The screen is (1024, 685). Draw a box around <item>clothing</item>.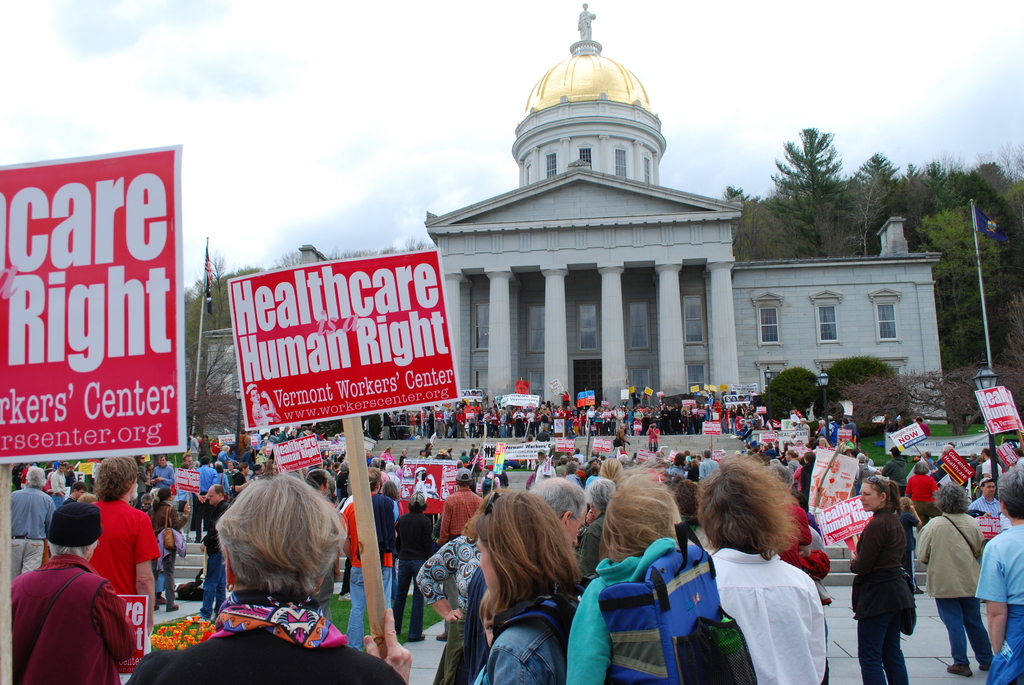
(x1=66, y1=490, x2=72, y2=503).
